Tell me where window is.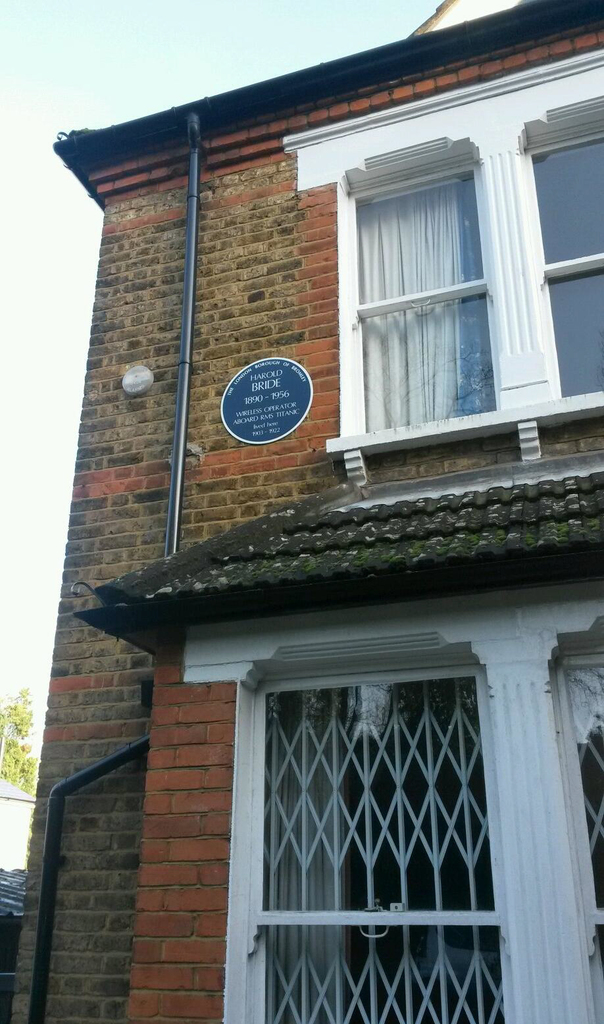
window is at [354,174,493,434].
